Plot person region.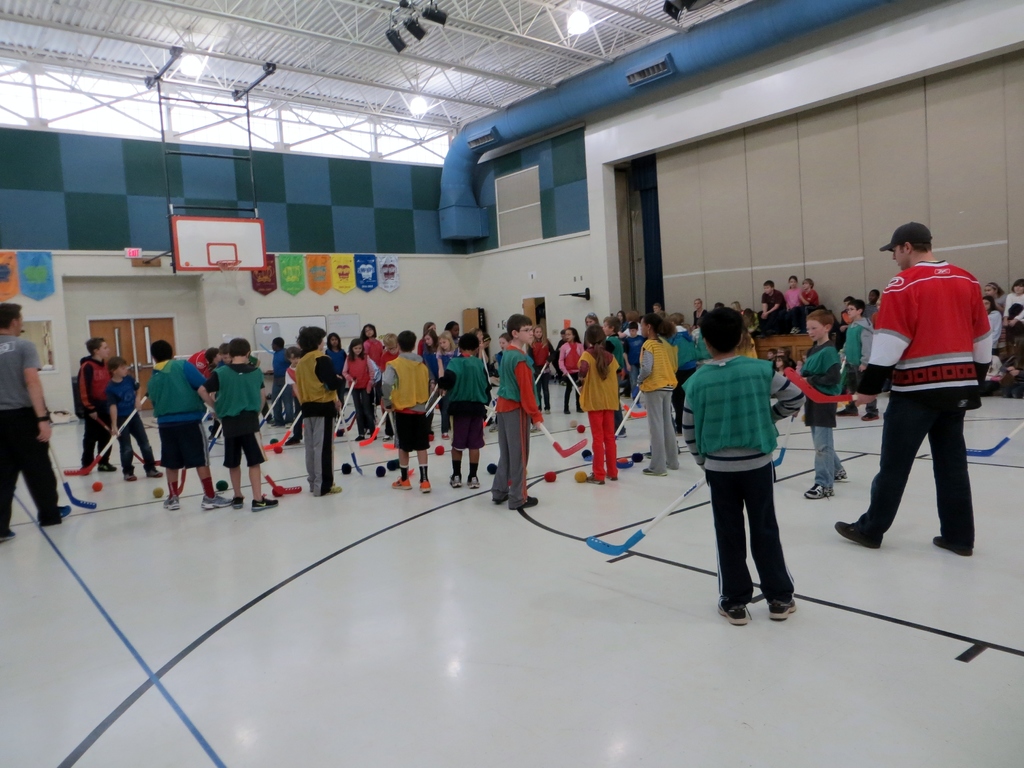
Plotted at <bbox>840, 299, 881, 423</bbox>.
